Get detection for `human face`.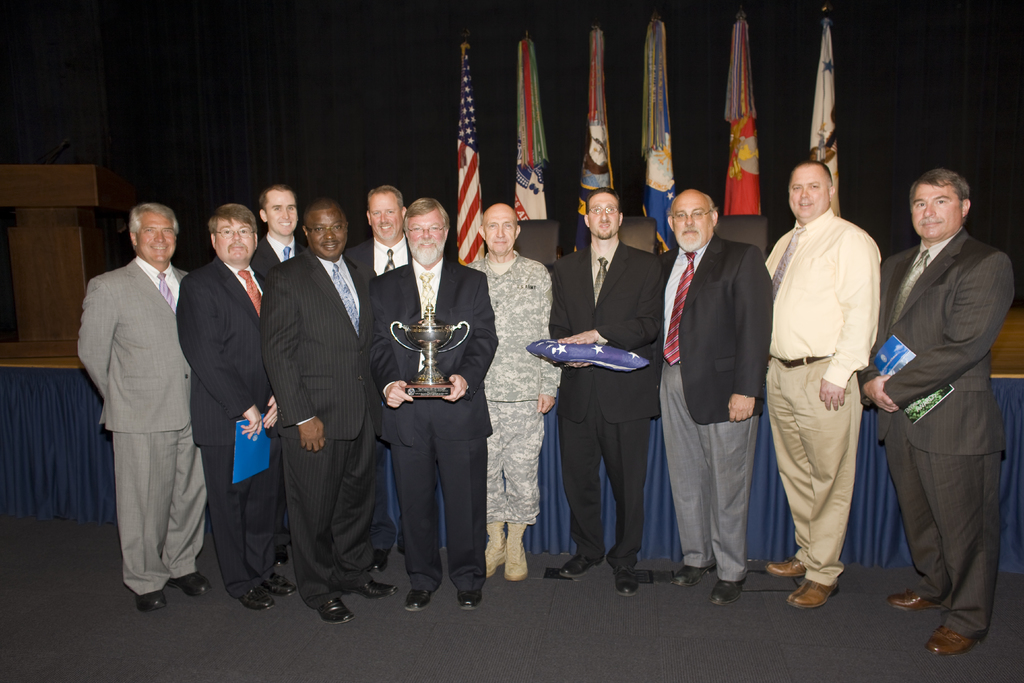
Detection: 253 183 303 236.
